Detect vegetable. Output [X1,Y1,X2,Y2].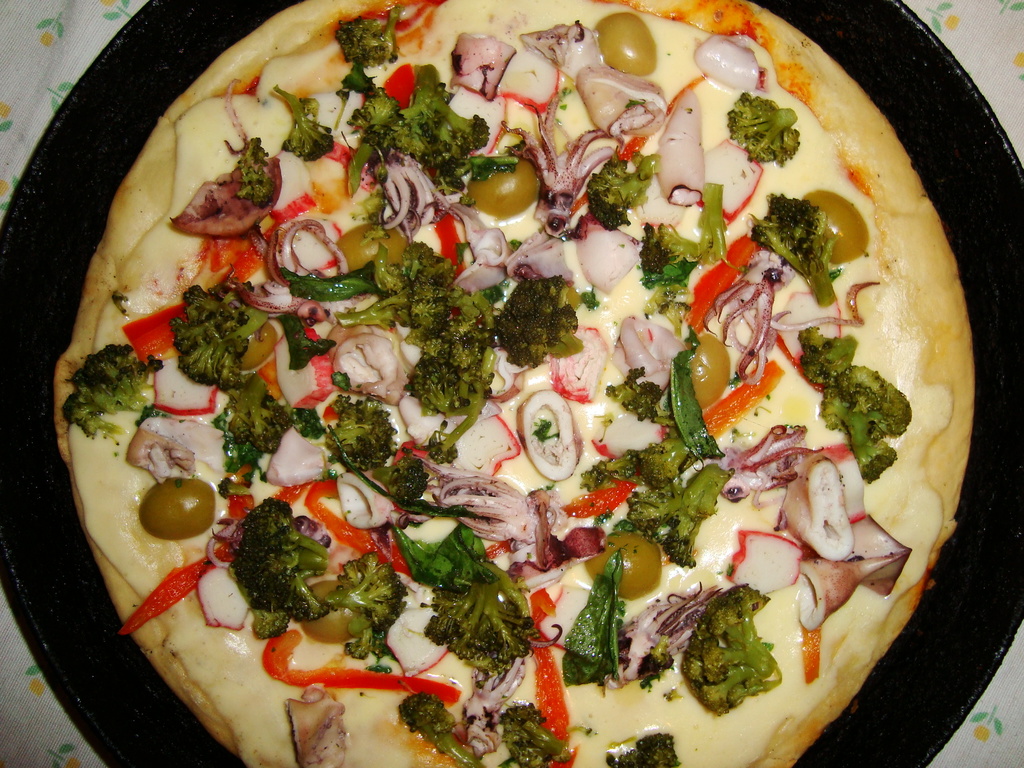
[291,313,328,378].
